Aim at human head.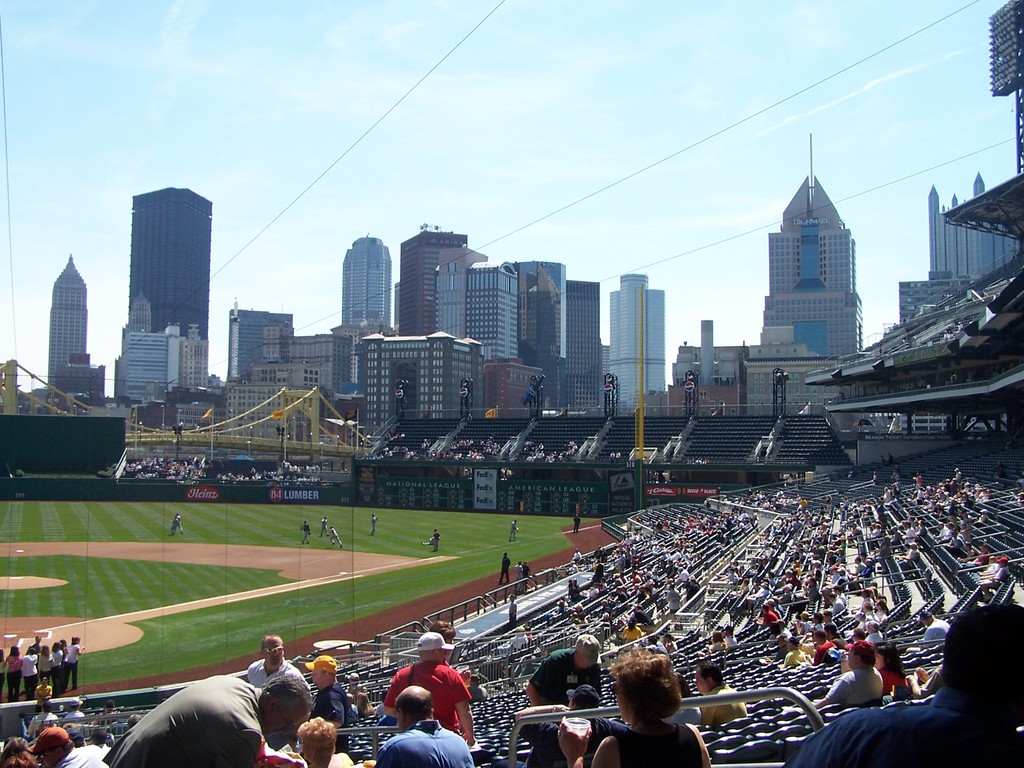
Aimed at <region>260, 634, 282, 665</region>.
